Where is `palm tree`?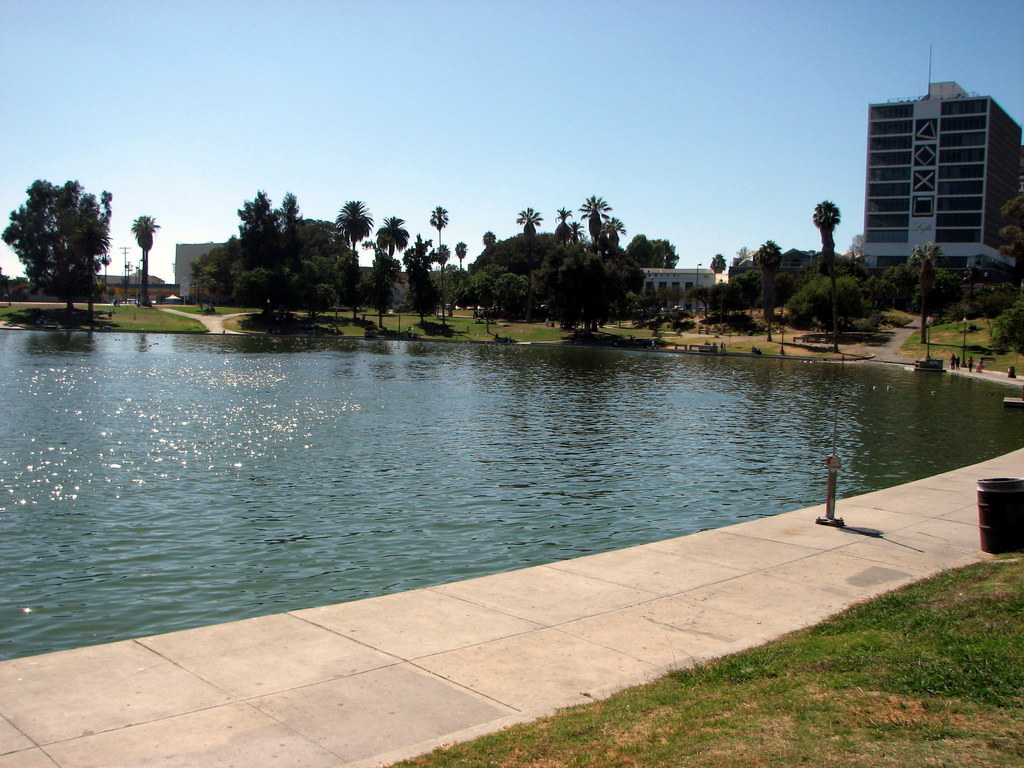
bbox=(337, 191, 380, 343).
